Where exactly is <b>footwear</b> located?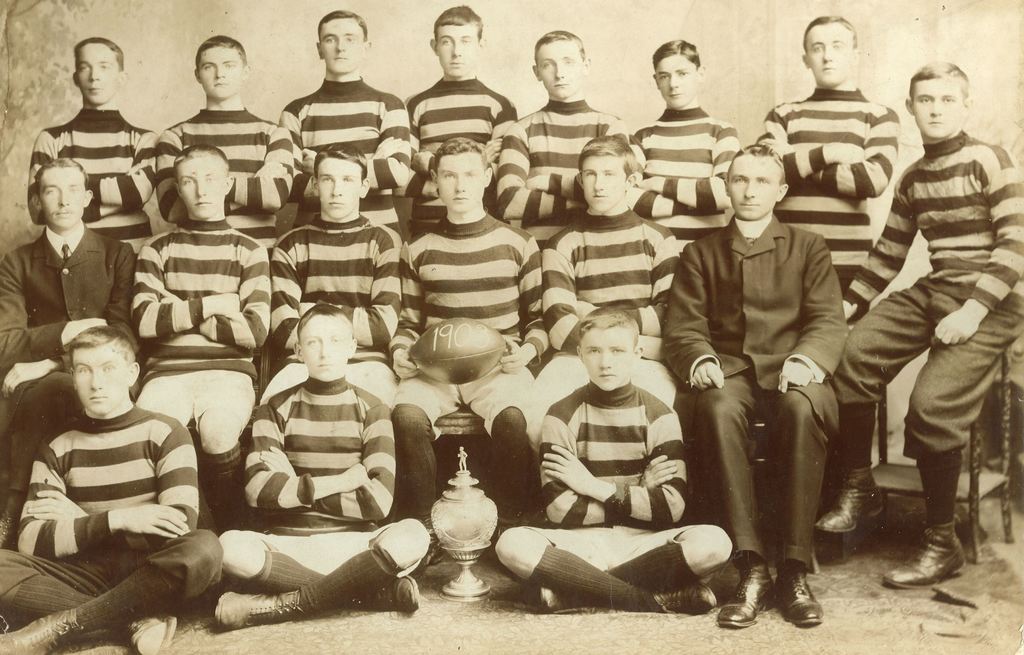
Its bounding box is [left=719, top=559, right=778, bottom=627].
